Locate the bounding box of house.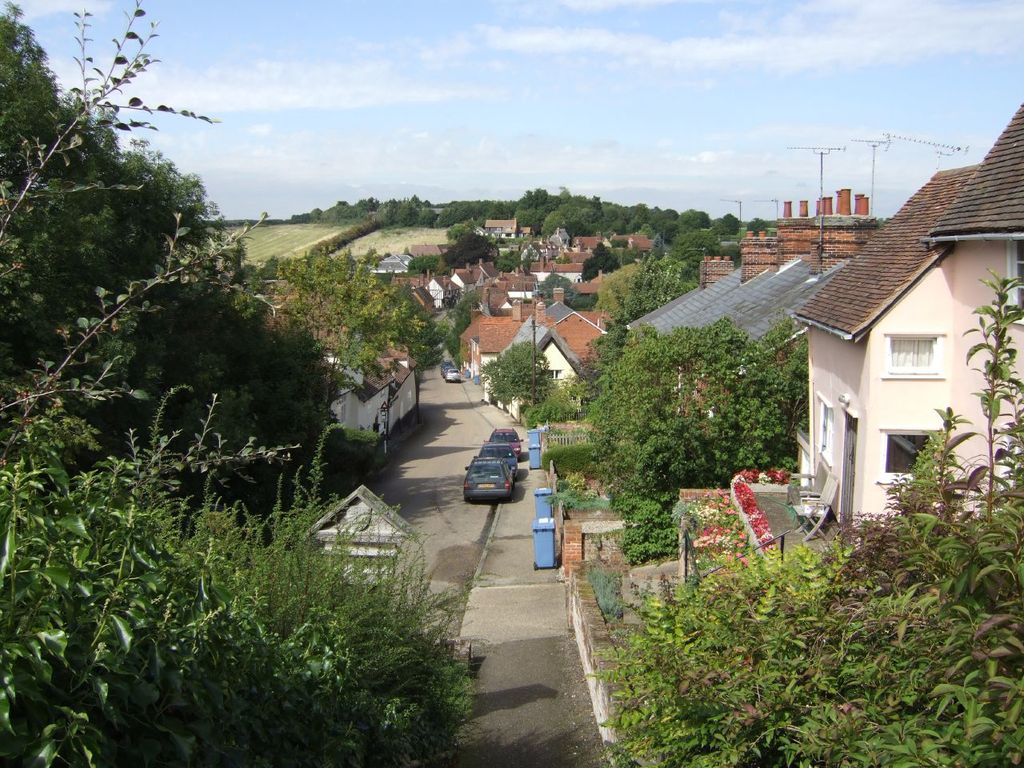
Bounding box: bbox=(703, 250, 733, 290).
